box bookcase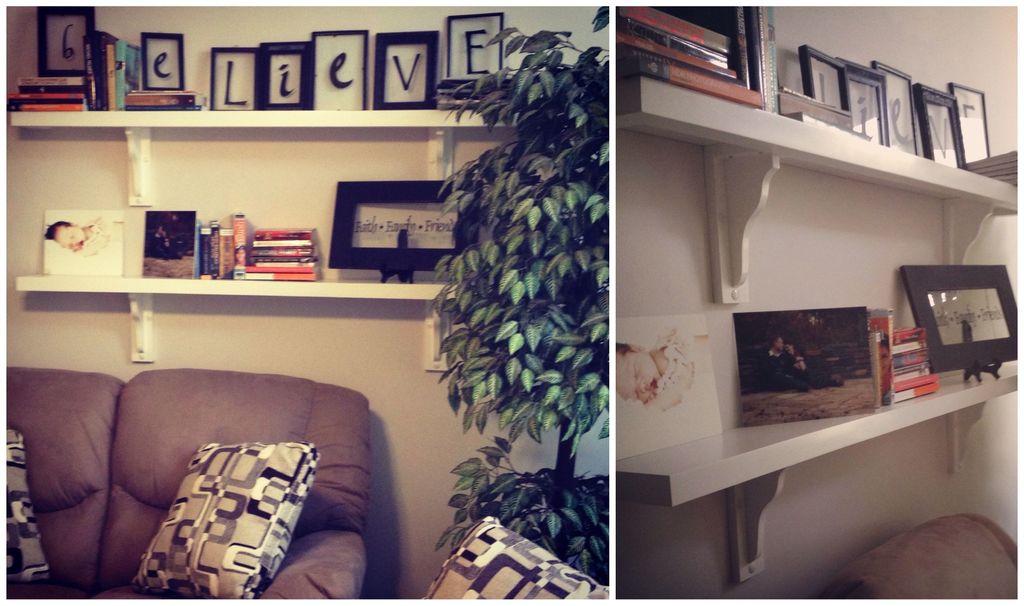
left=614, top=3, right=1023, bottom=588
